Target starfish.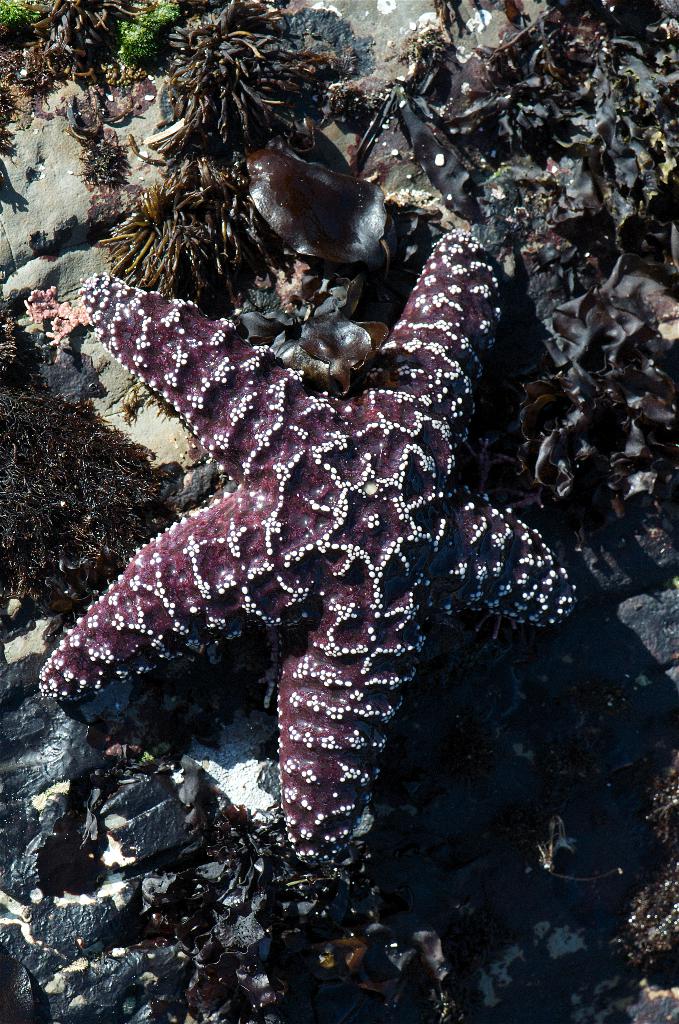
Target region: 36,227,584,867.
